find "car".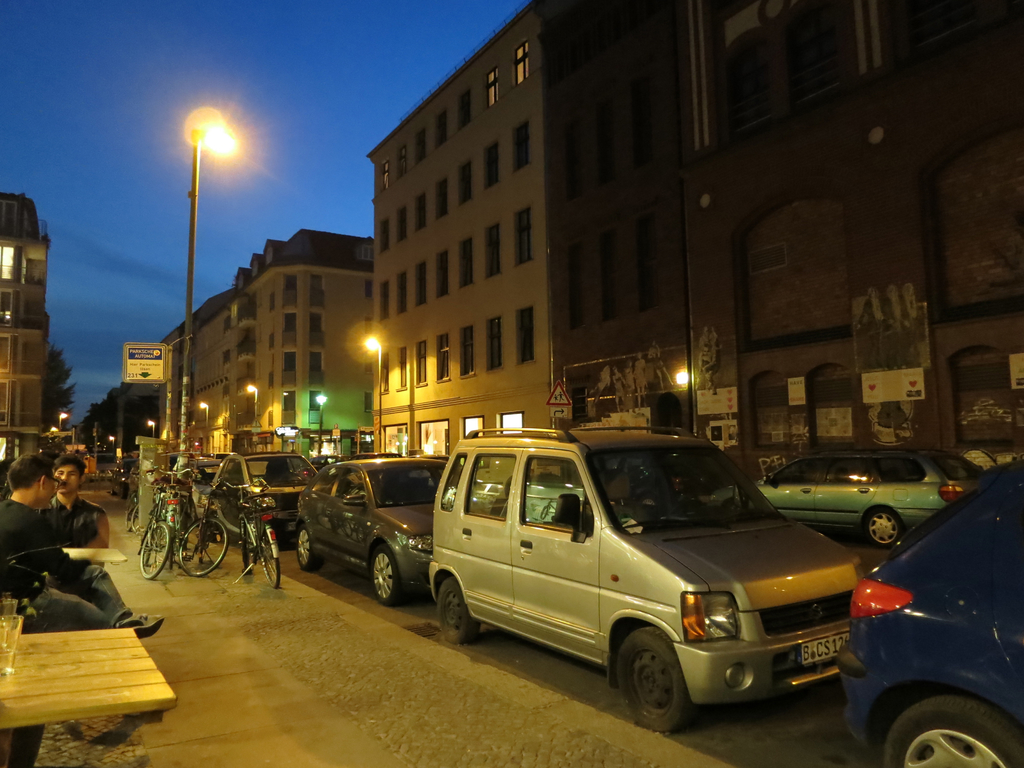
[831, 459, 1023, 767].
